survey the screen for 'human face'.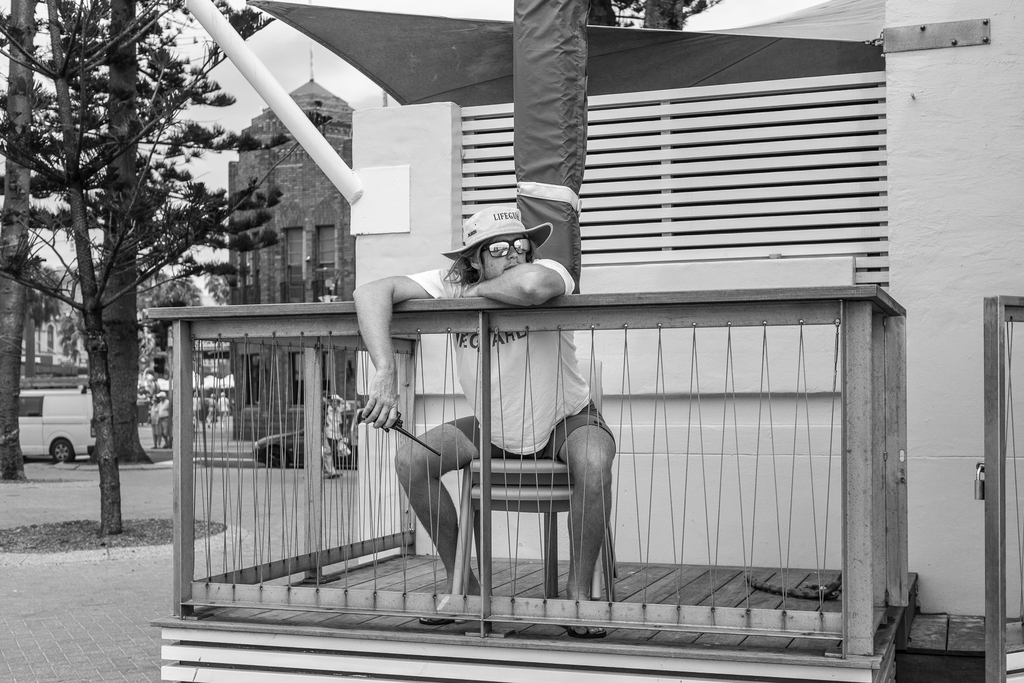
Survey found: Rect(483, 234, 529, 279).
